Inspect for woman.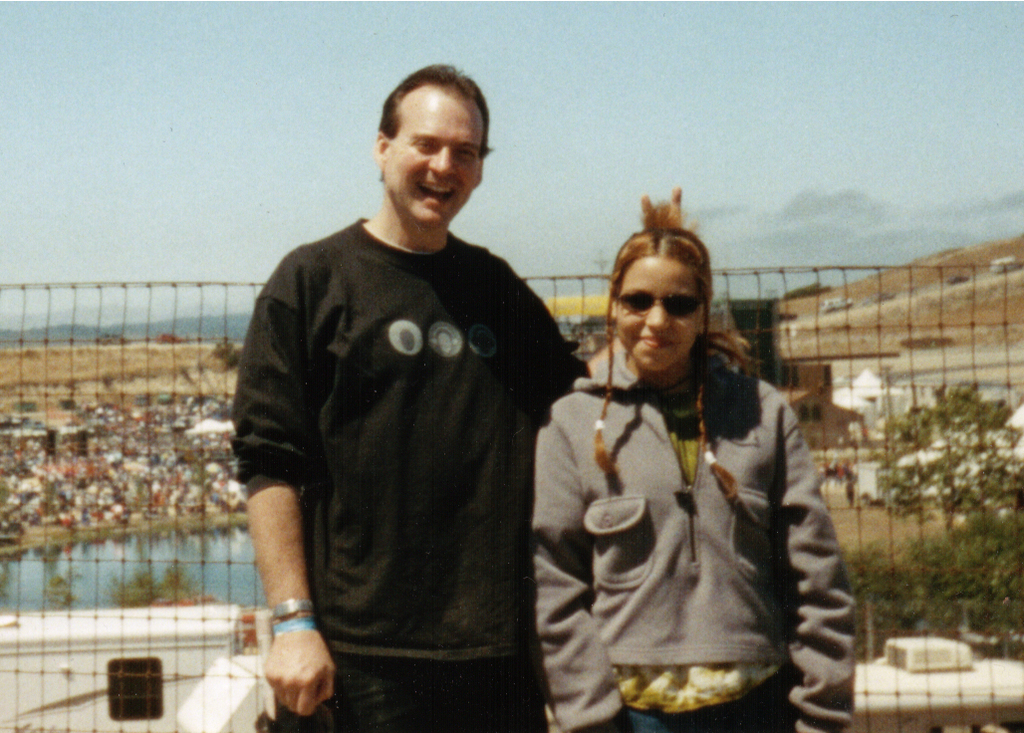
Inspection: select_region(515, 213, 862, 732).
